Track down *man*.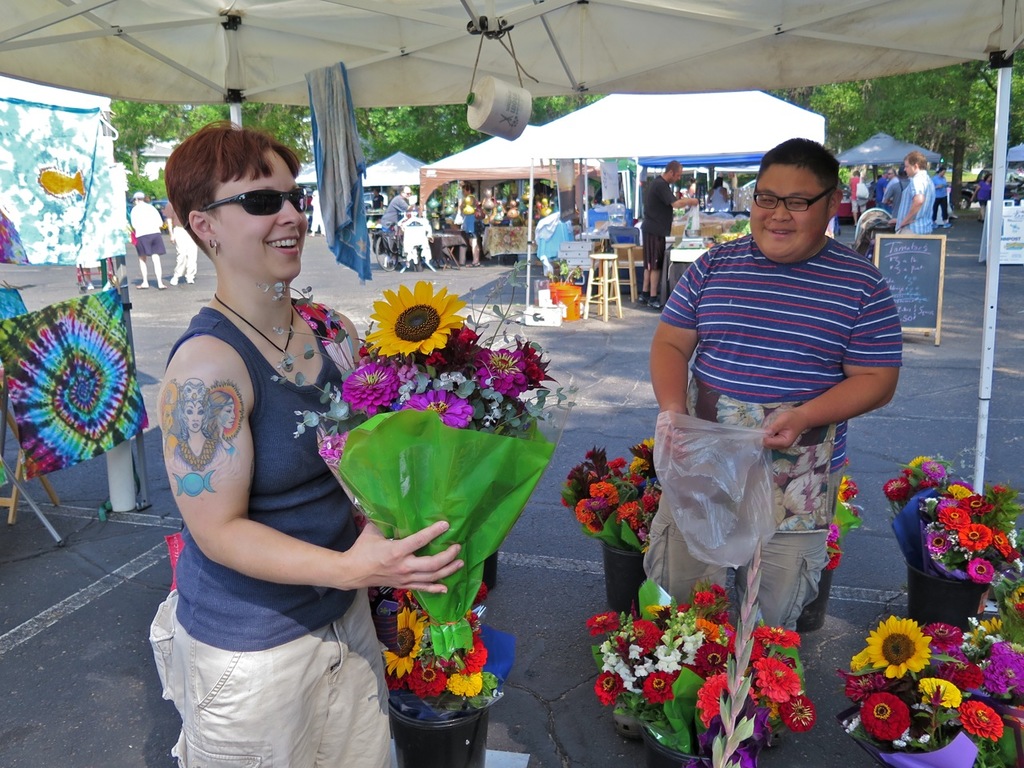
Tracked to (370, 186, 379, 212).
